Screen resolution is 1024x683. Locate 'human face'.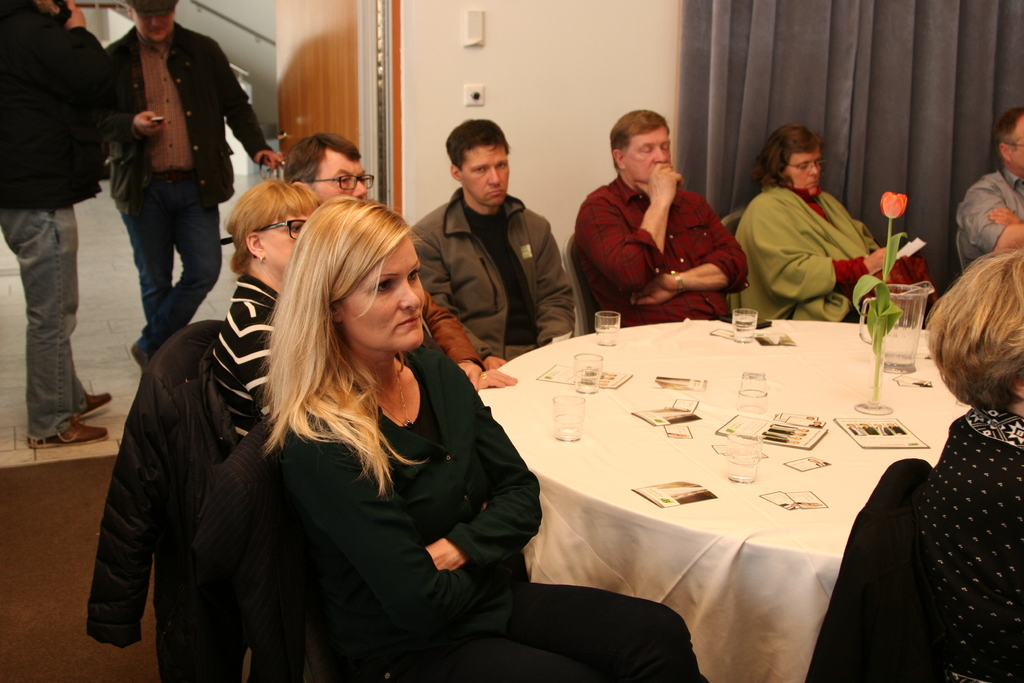
bbox=[454, 142, 509, 204].
